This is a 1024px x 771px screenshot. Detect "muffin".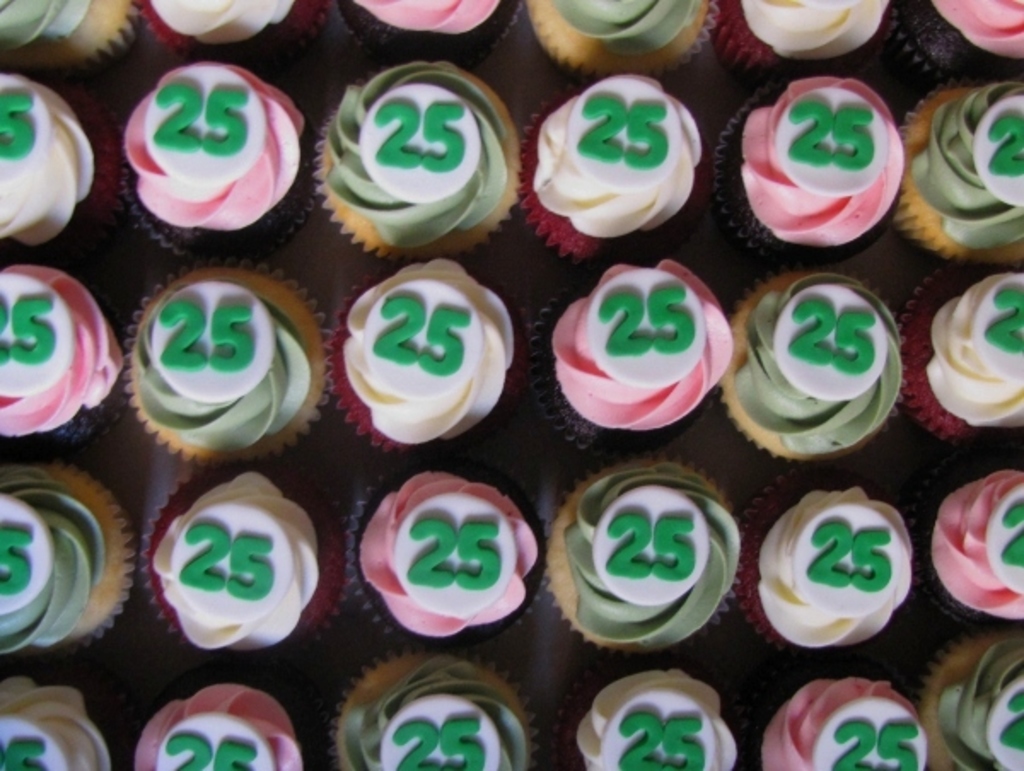
[0,457,138,657].
